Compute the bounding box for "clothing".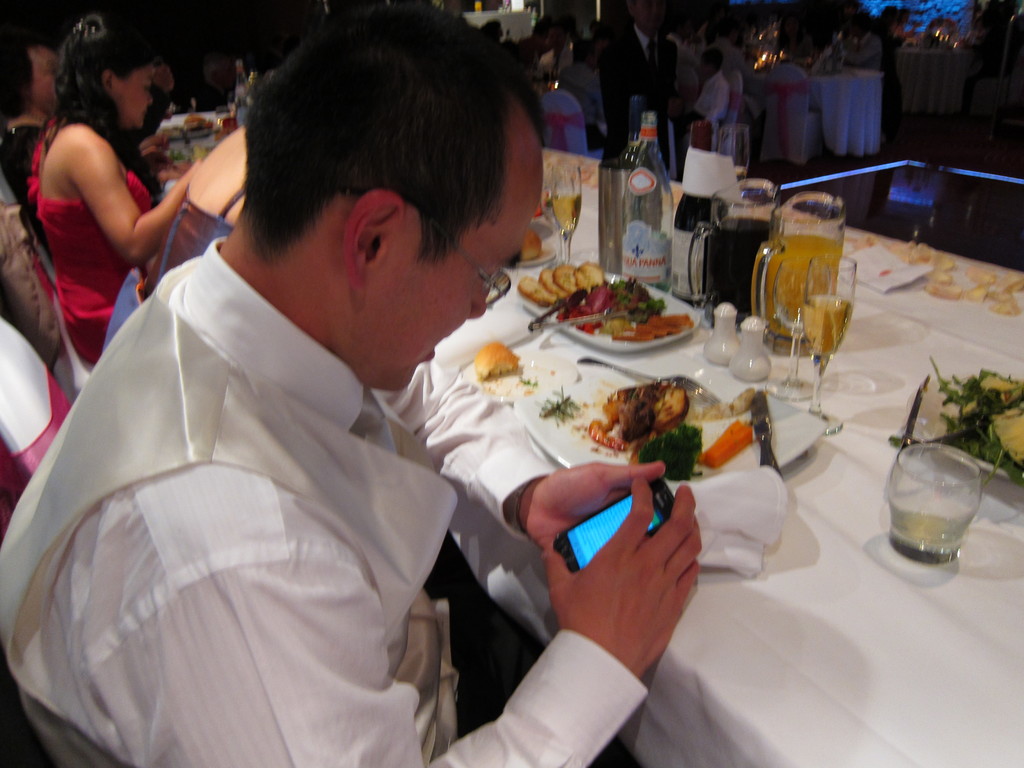
l=12, t=206, r=513, b=758.
